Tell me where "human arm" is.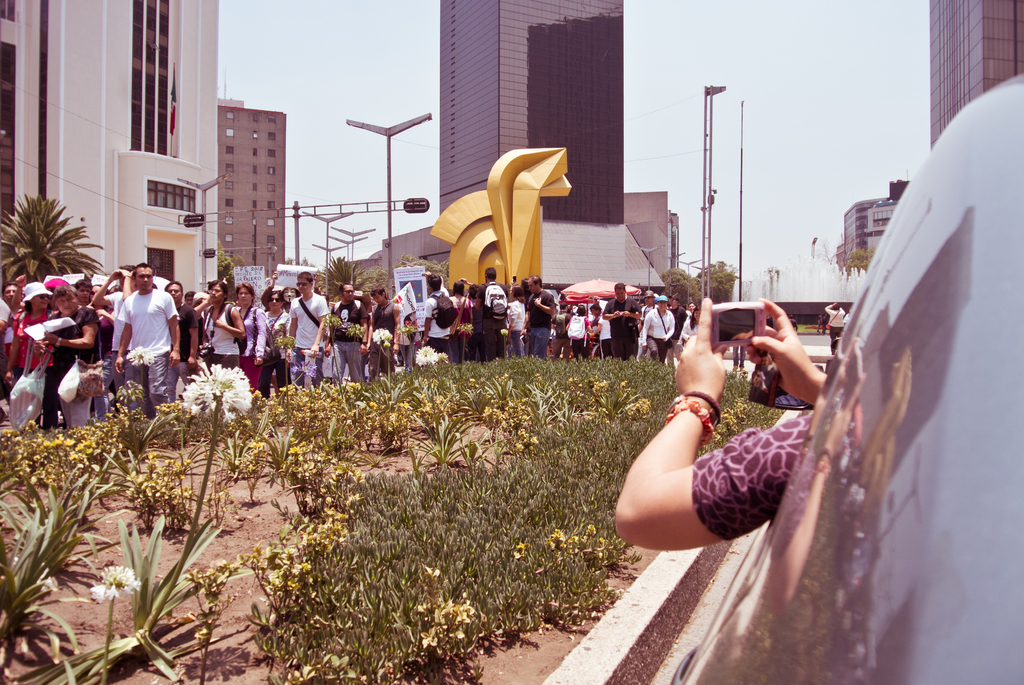
"human arm" is at pyautogui.locateOnScreen(287, 302, 296, 337).
